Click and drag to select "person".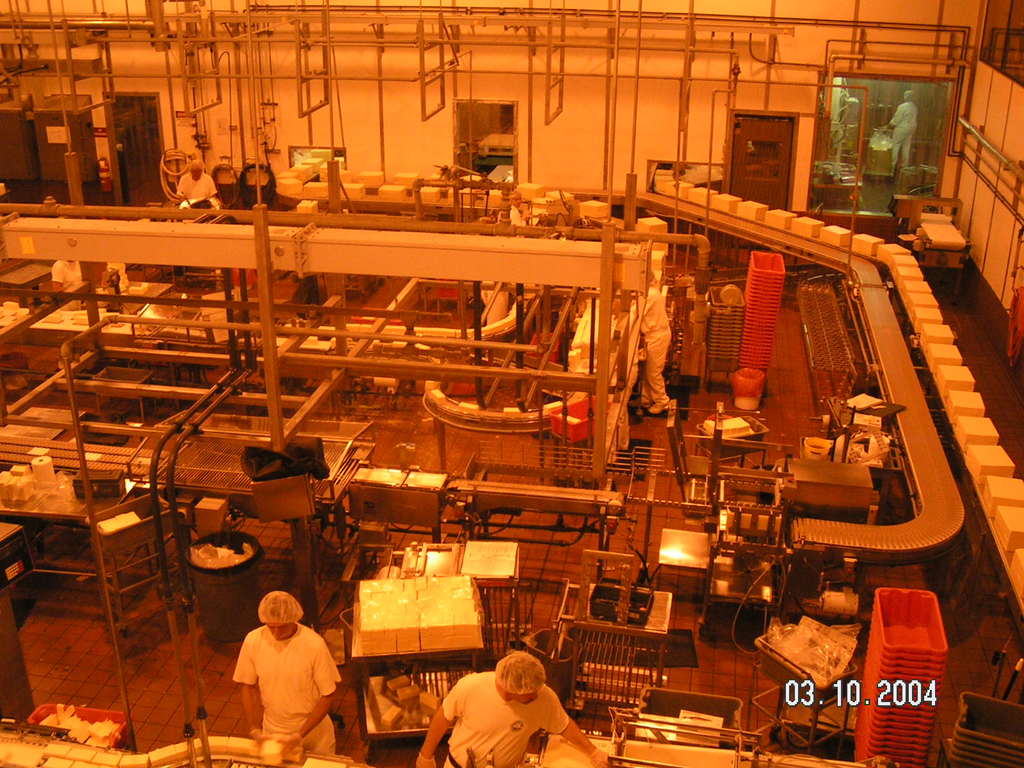
Selection: bbox=(51, 257, 86, 292).
